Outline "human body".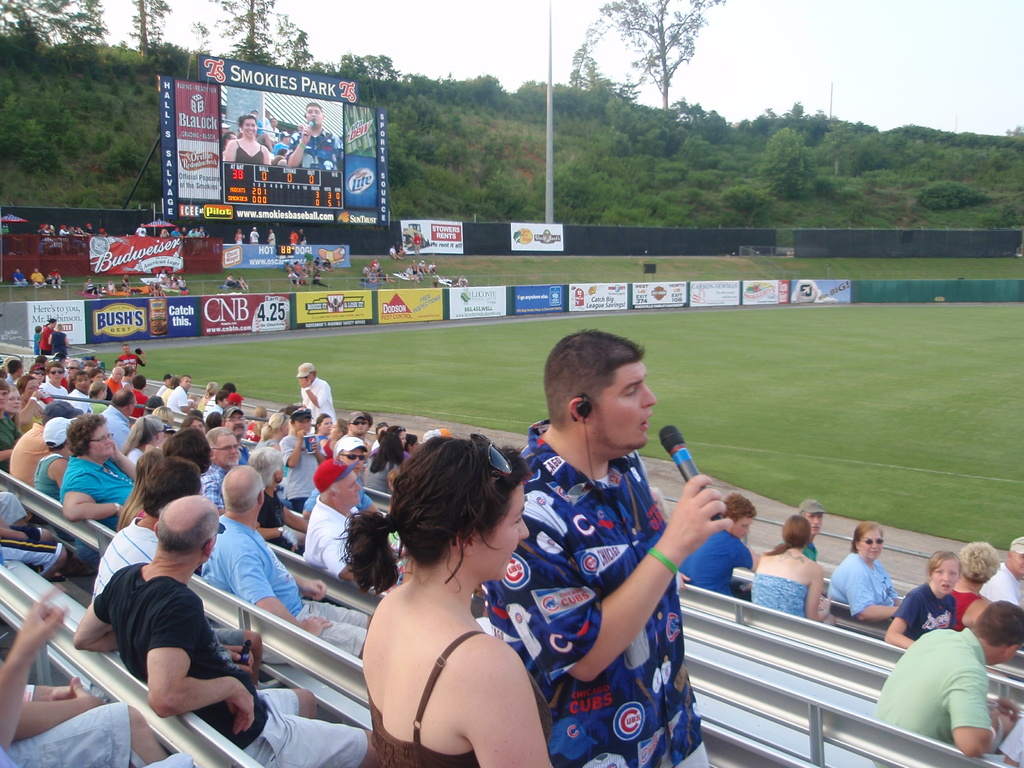
Outline: [left=335, top=412, right=346, bottom=435].
